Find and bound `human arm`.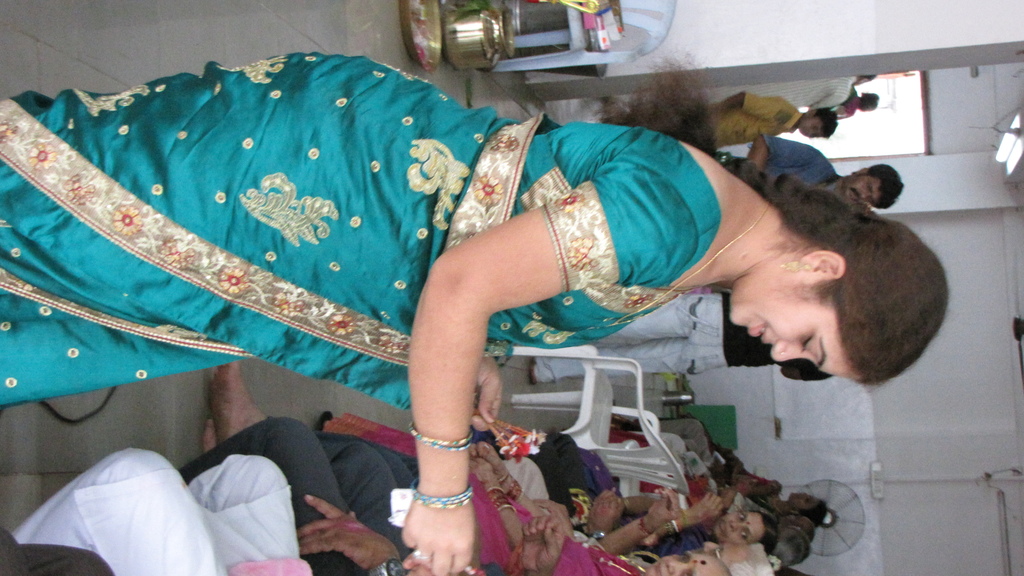
Bound: [left=711, top=88, right=785, bottom=122].
